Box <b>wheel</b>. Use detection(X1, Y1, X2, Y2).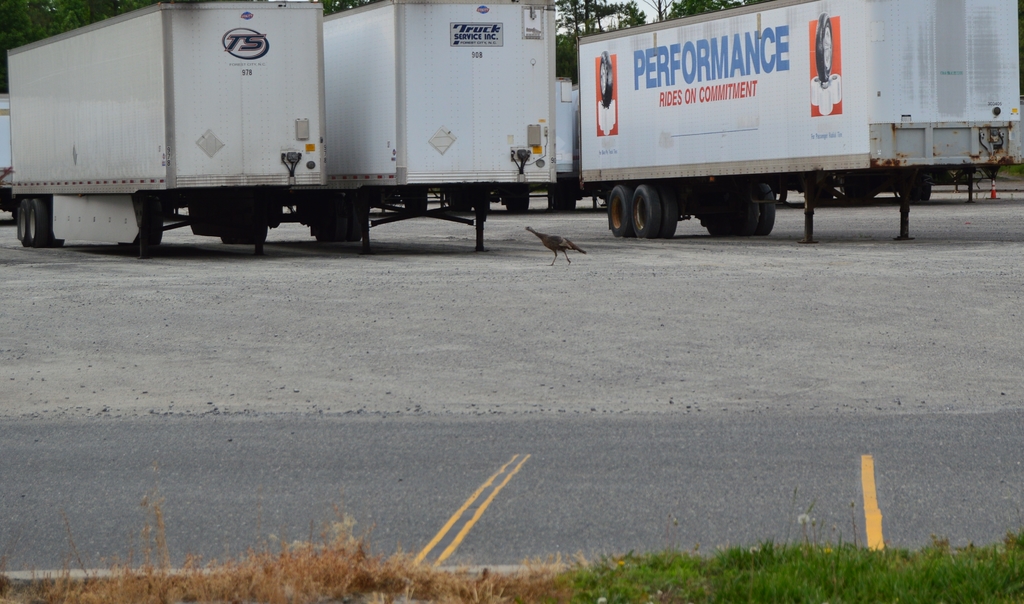
detection(924, 181, 931, 201).
